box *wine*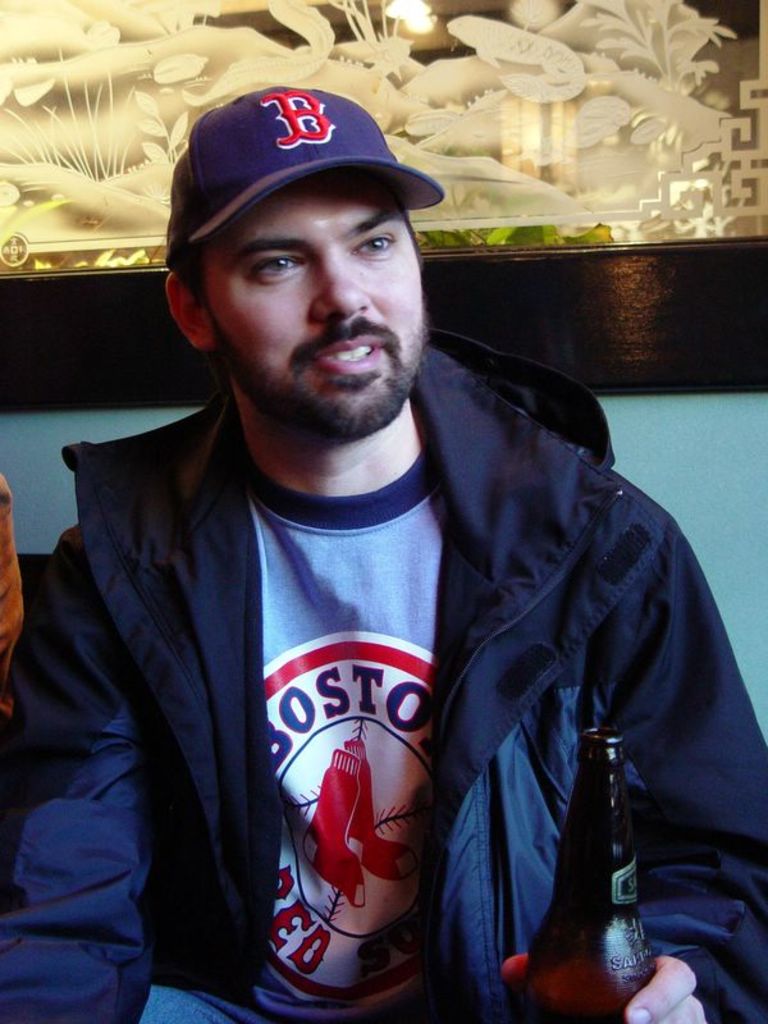
522:727:662:1023
